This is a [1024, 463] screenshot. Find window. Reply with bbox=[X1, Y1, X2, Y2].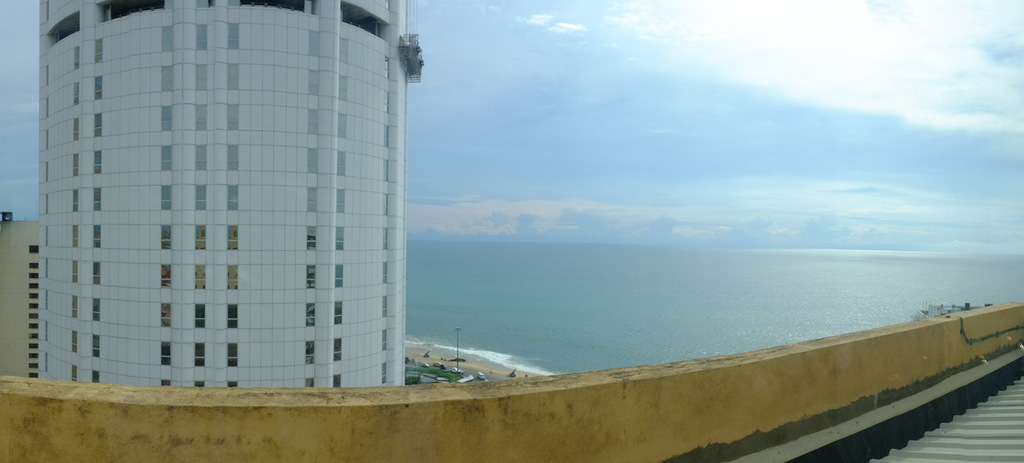
bbox=[159, 342, 173, 367].
